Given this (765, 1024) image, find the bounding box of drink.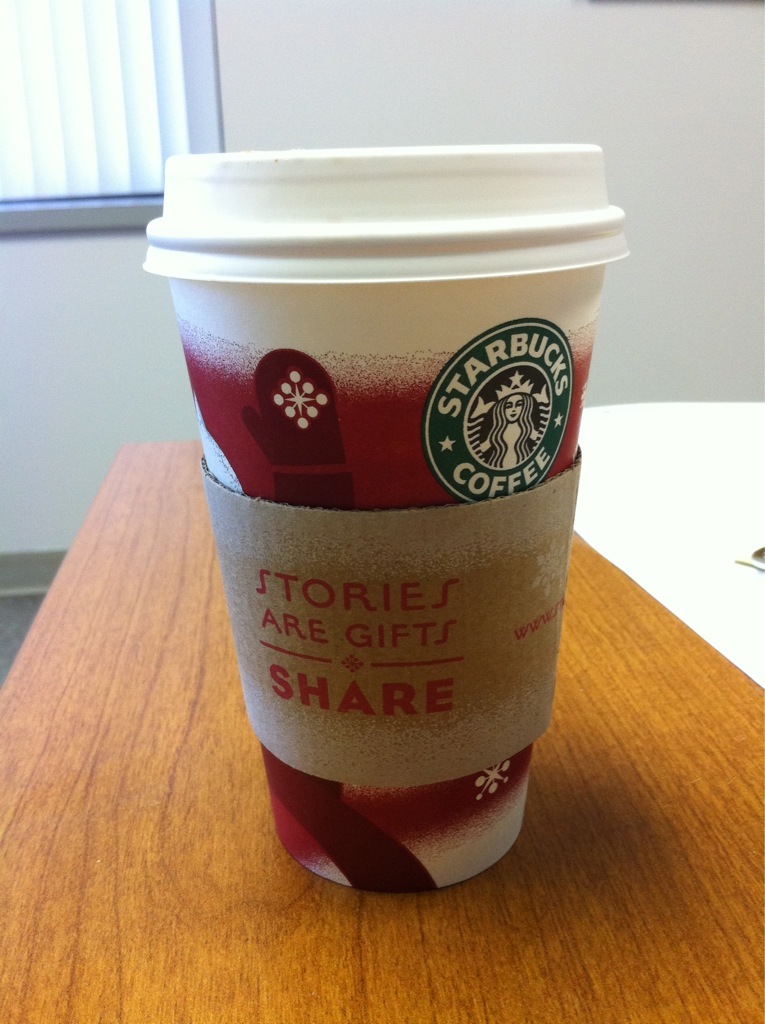
<box>154,139,604,875</box>.
